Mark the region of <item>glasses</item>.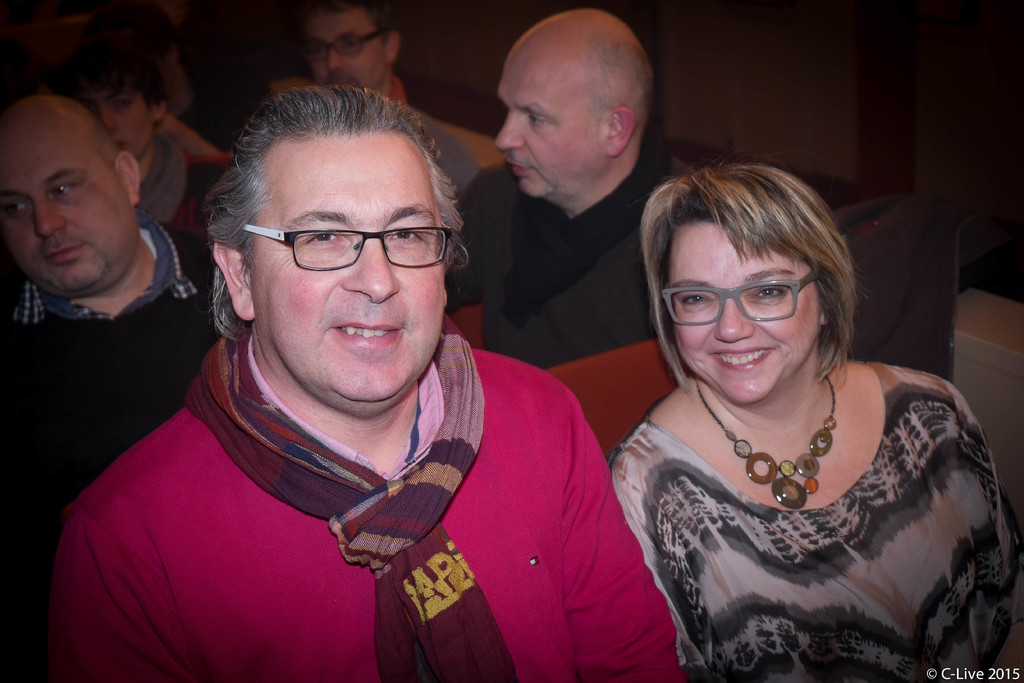
Region: 234, 204, 458, 277.
